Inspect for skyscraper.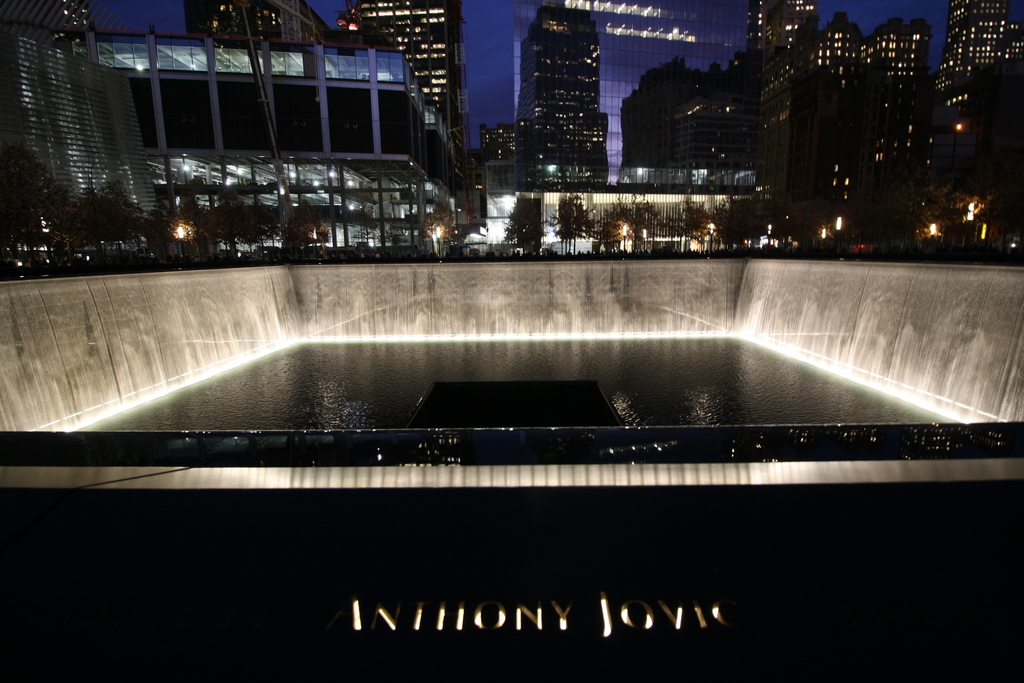
Inspection: 346,0,468,141.
